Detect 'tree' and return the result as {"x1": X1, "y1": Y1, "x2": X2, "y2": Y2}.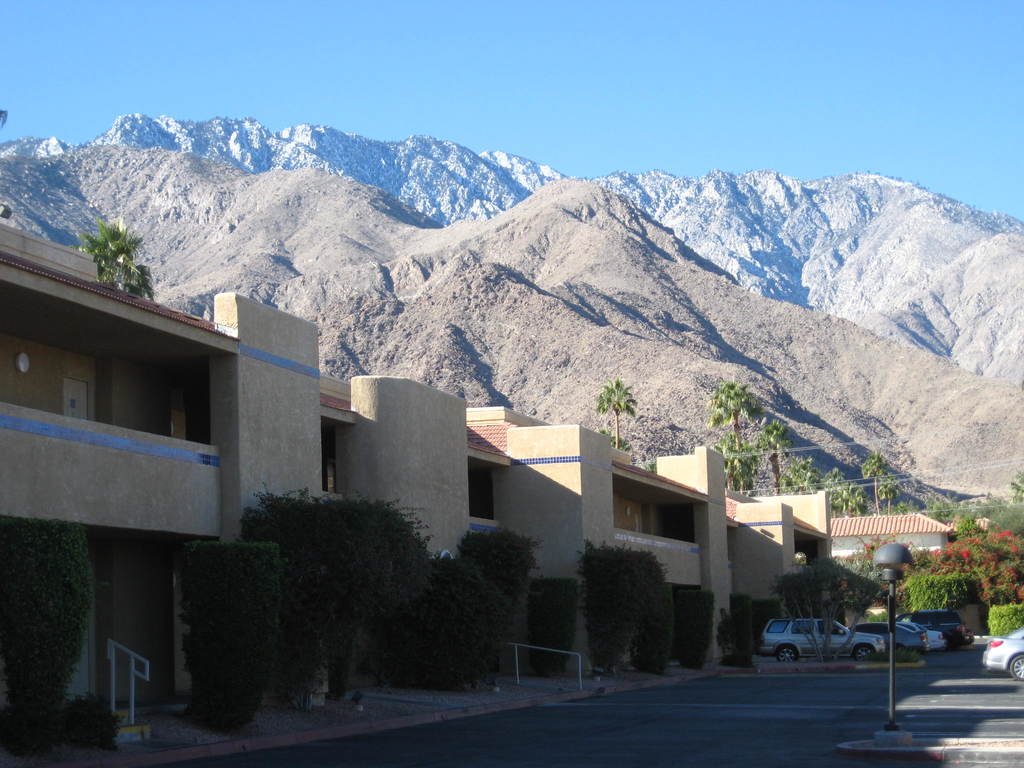
{"x1": 851, "y1": 529, "x2": 1023, "y2": 607}.
